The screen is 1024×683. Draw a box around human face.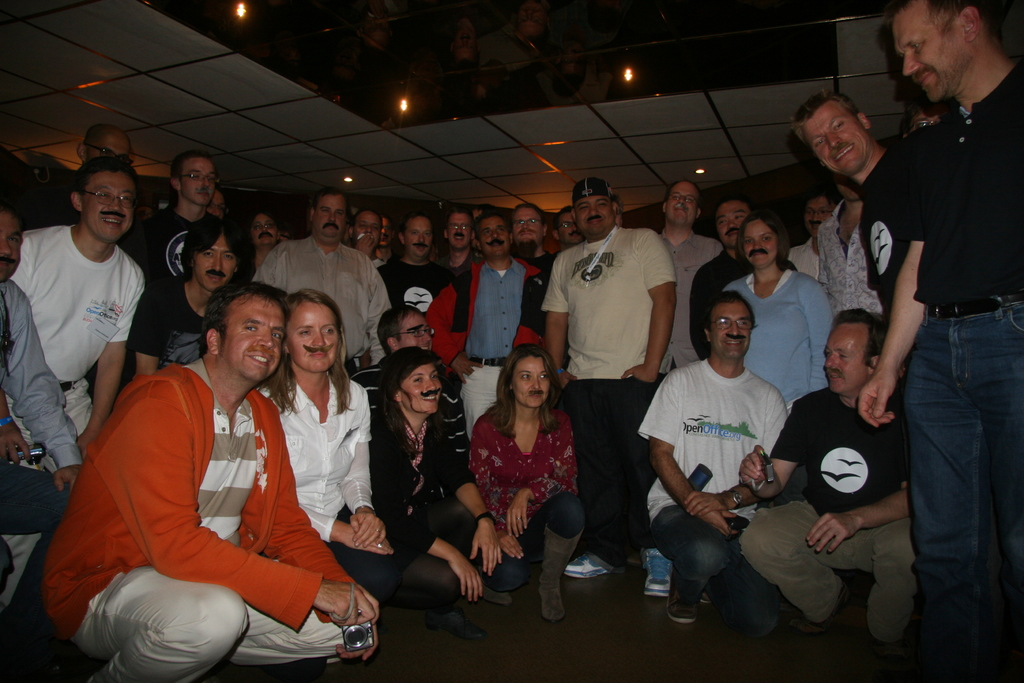
region(194, 232, 237, 292).
